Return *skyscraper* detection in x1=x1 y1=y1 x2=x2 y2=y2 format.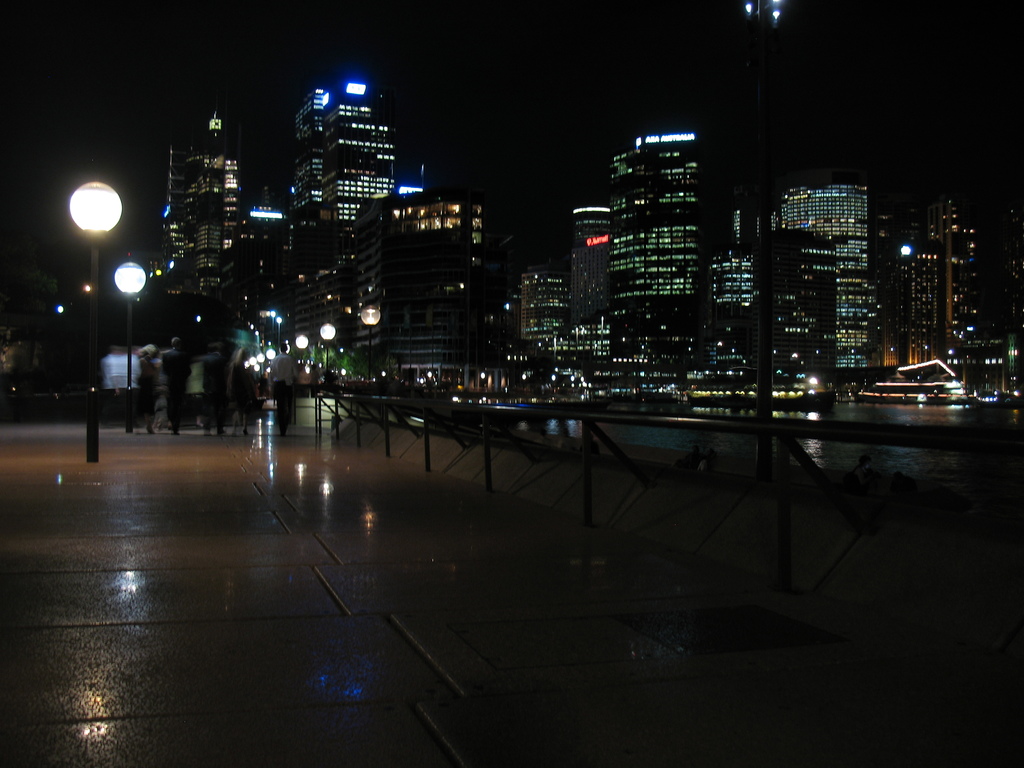
x1=291 y1=90 x2=324 y2=222.
